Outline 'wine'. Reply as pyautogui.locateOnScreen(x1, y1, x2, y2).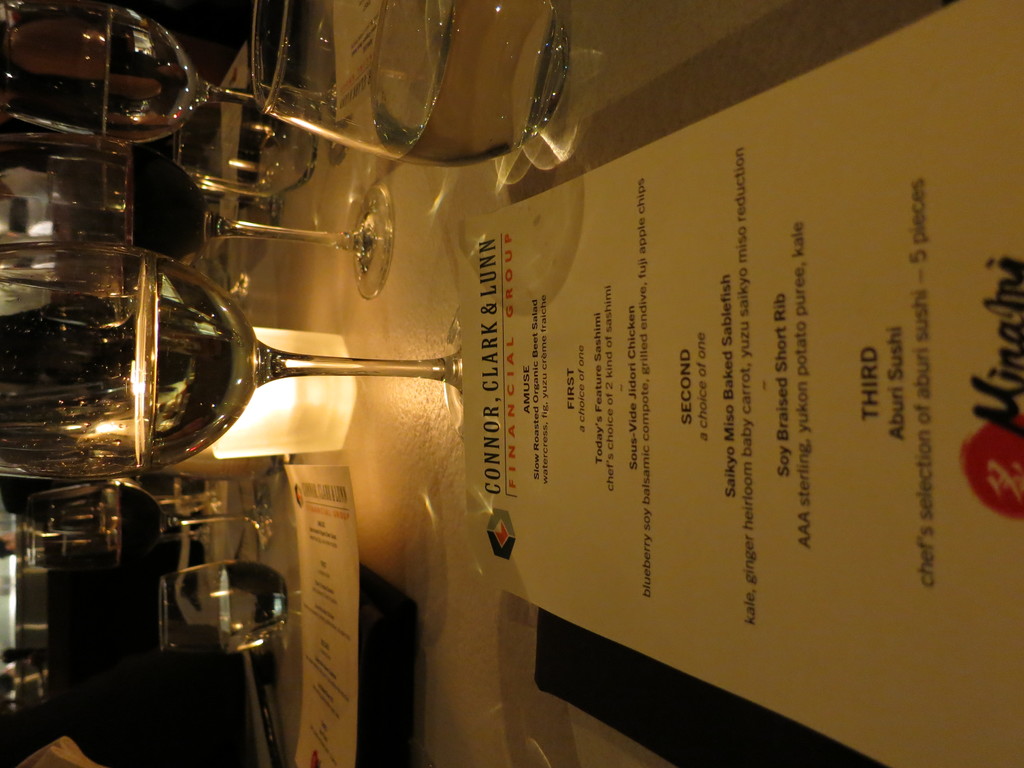
pyautogui.locateOnScreen(123, 145, 212, 246).
